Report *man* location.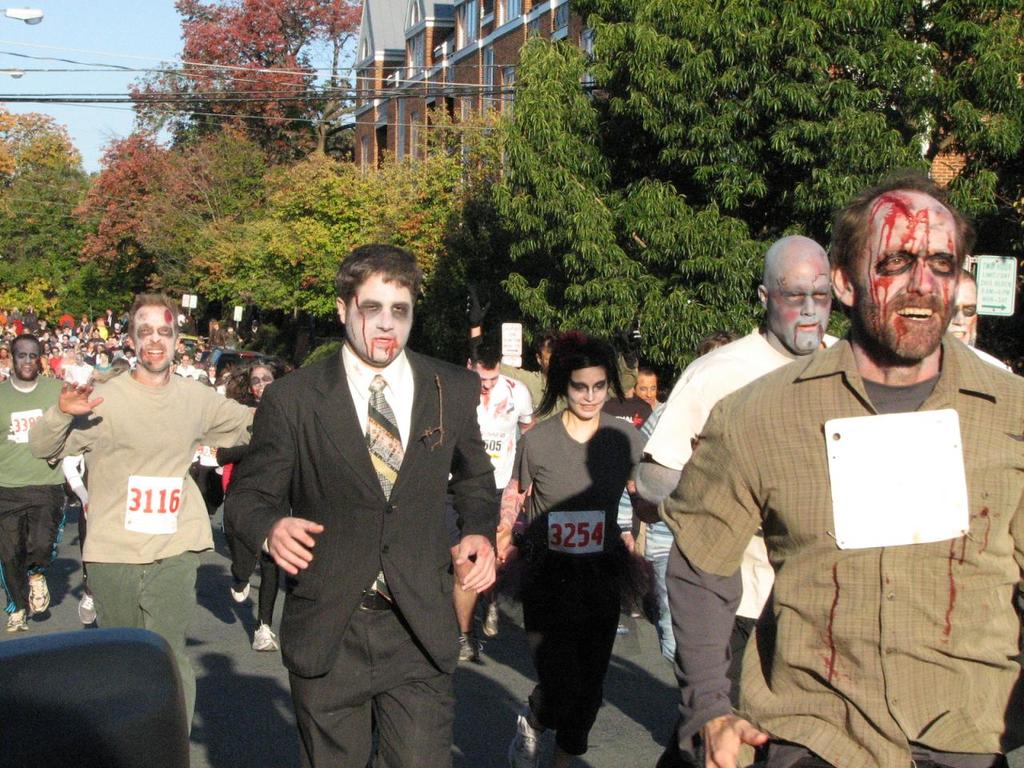
Report: 30:293:264:743.
